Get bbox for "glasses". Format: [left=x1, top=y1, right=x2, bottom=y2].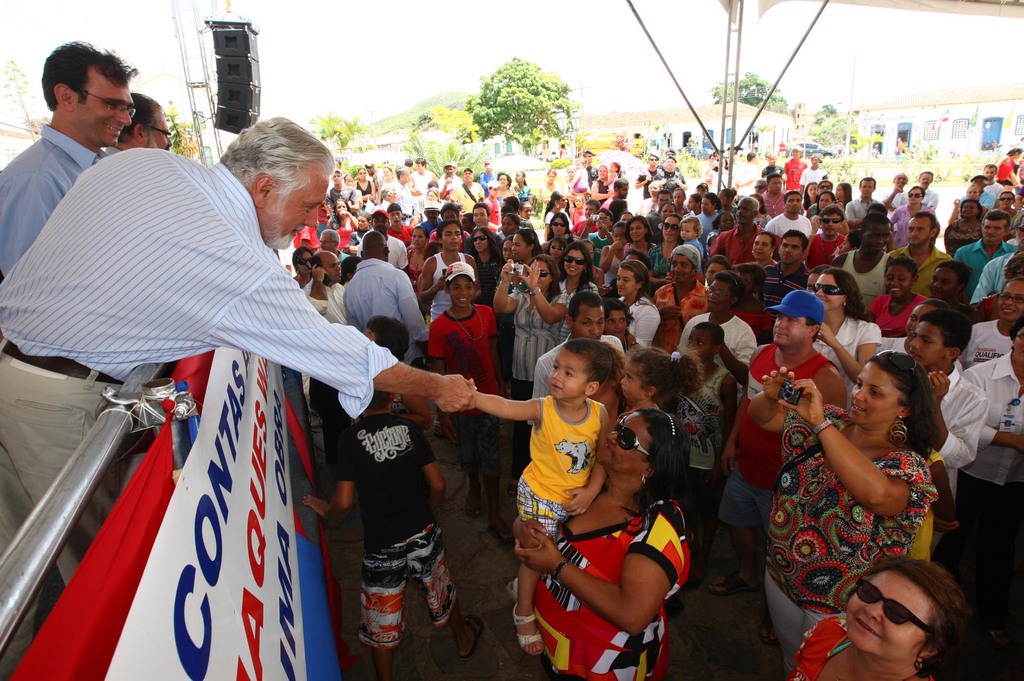
[left=705, top=284, right=735, bottom=298].
